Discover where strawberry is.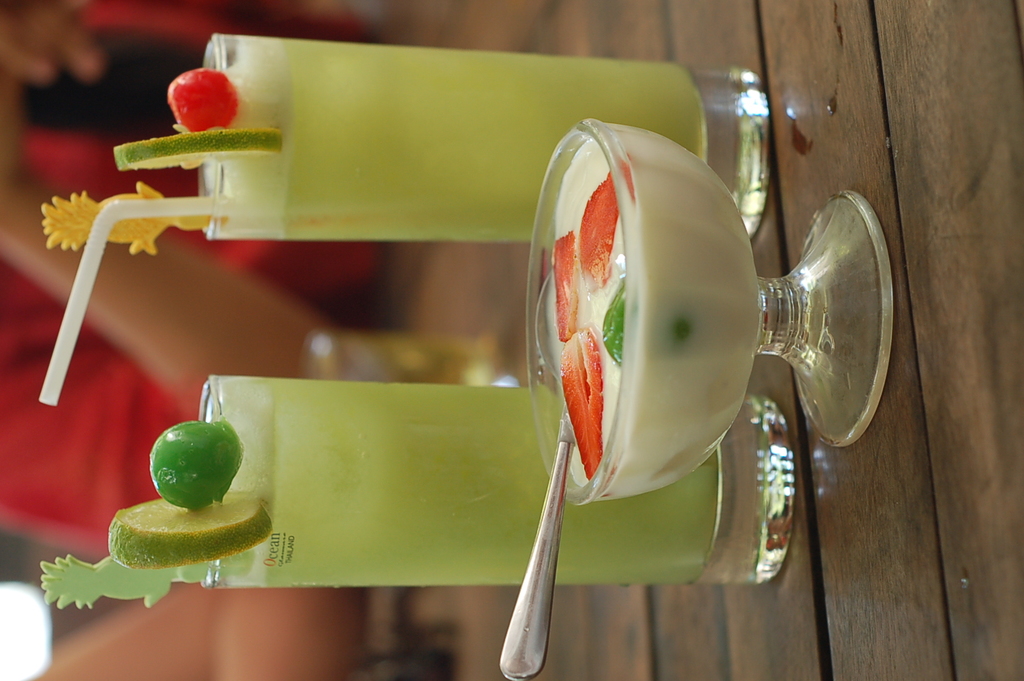
Discovered at {"left": 552, "top": 232, "right": 579, "bottom": 340}.
